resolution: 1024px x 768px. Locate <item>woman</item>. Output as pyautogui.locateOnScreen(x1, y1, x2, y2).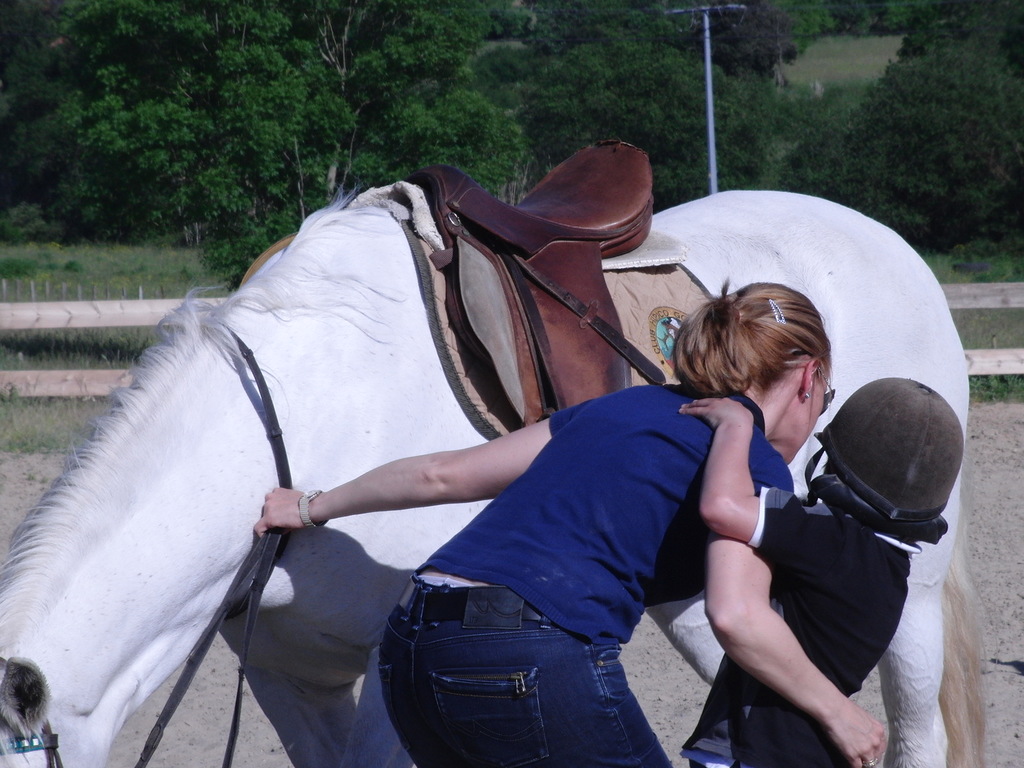
pyautogui.locateOnScreen(255, 275, 892, 767).
